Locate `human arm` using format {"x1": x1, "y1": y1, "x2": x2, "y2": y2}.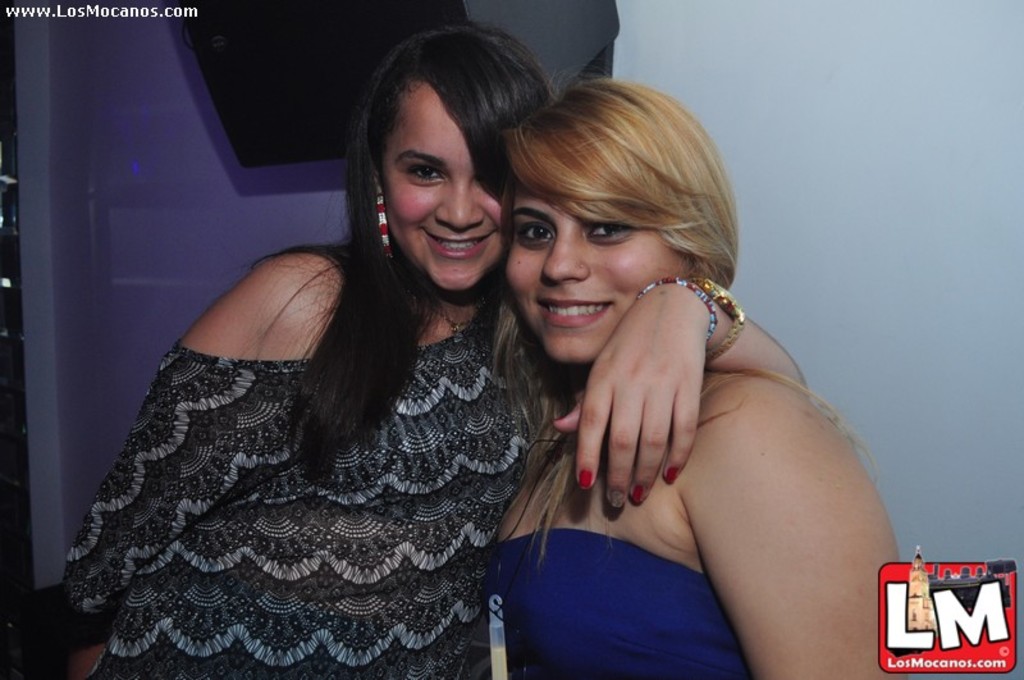
{"x1": 554, "y1": 273, "x2": 806, "y2": 511}.
